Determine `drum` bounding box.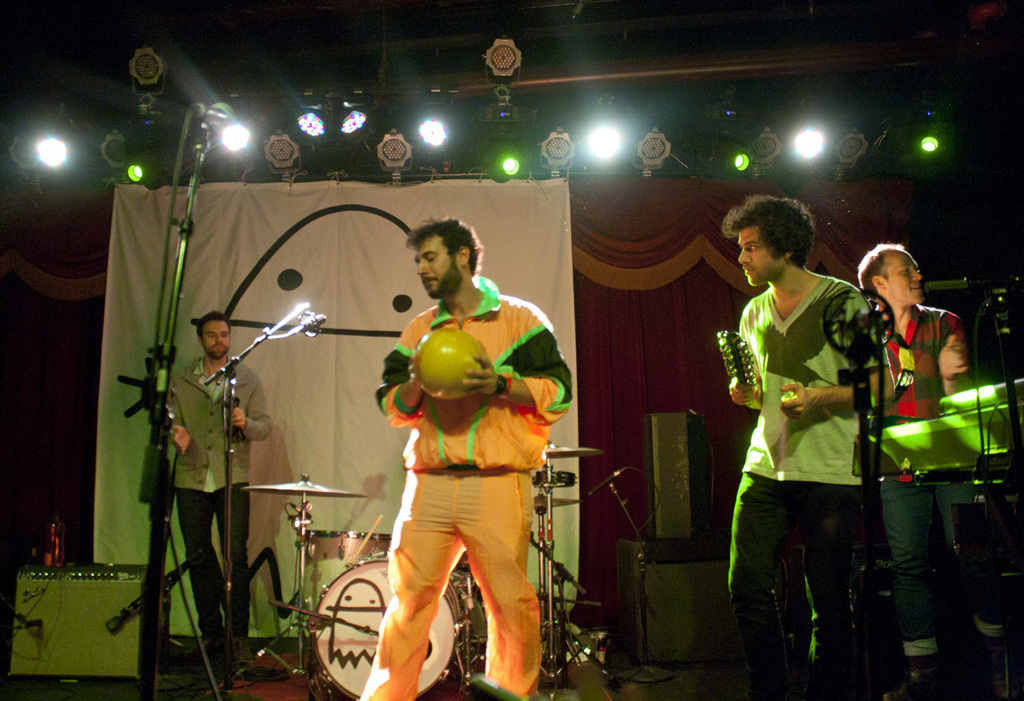
Determined: x1=311, y1=552, x2=464, y2=698.
